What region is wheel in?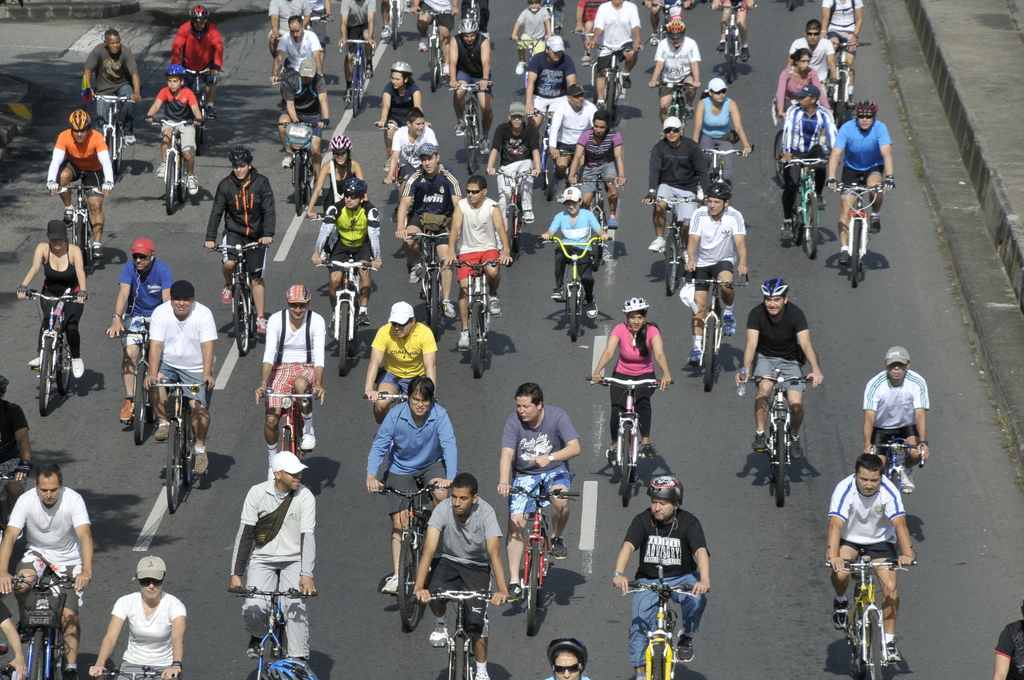
select_region(800, 195, 822, 255).
